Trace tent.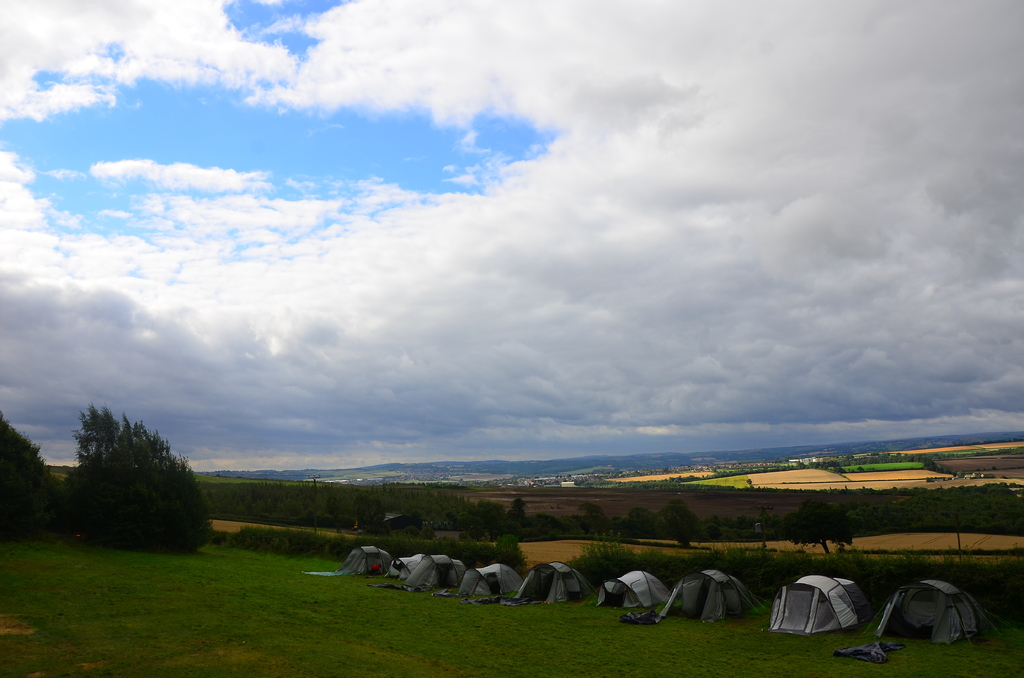
Traced to box=[460, 565, 517, 606].
